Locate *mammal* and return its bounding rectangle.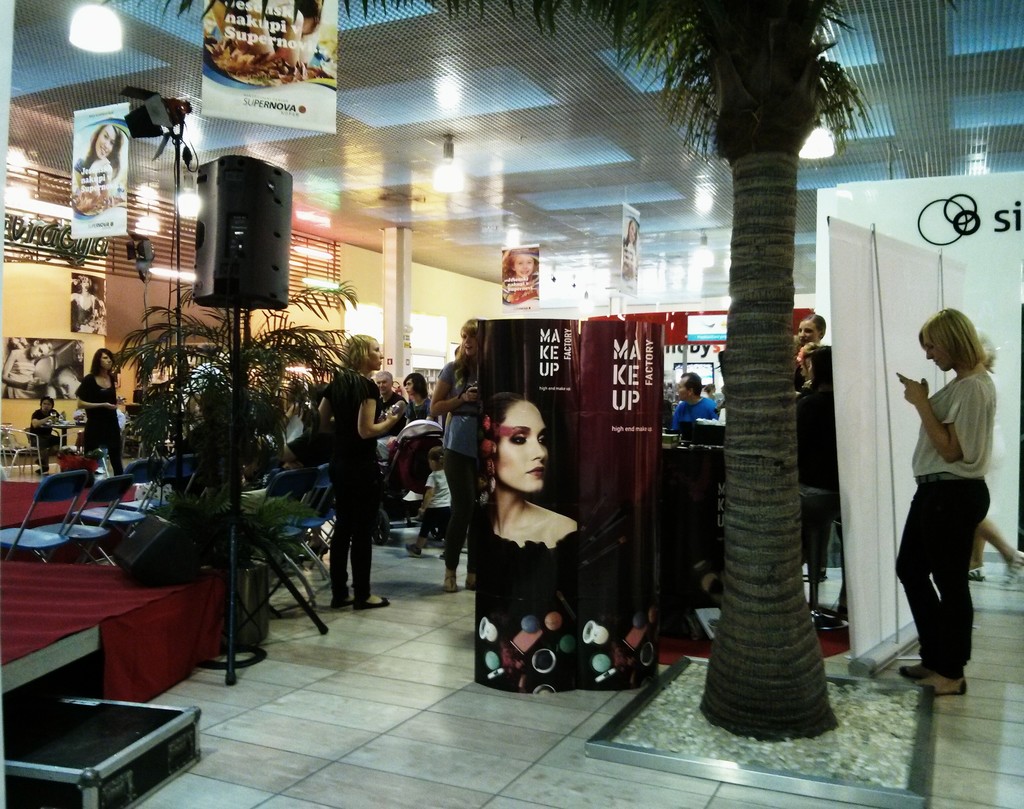
404/443/453/555.
